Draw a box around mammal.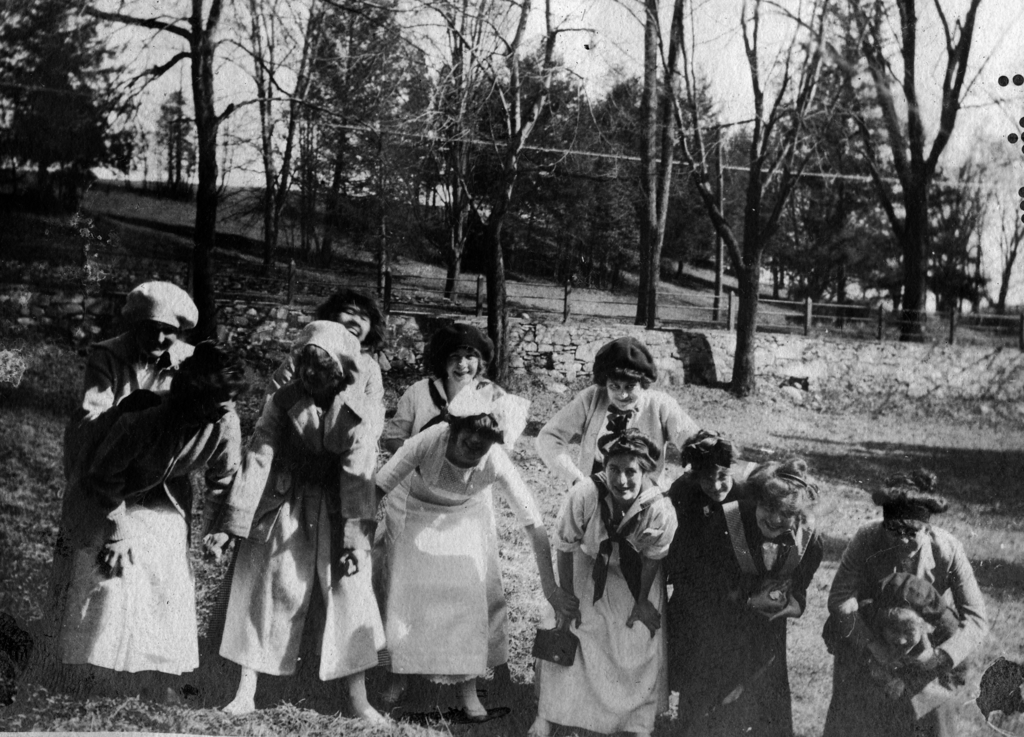
<bbox>374, 317, 530, 584</bbox>.
